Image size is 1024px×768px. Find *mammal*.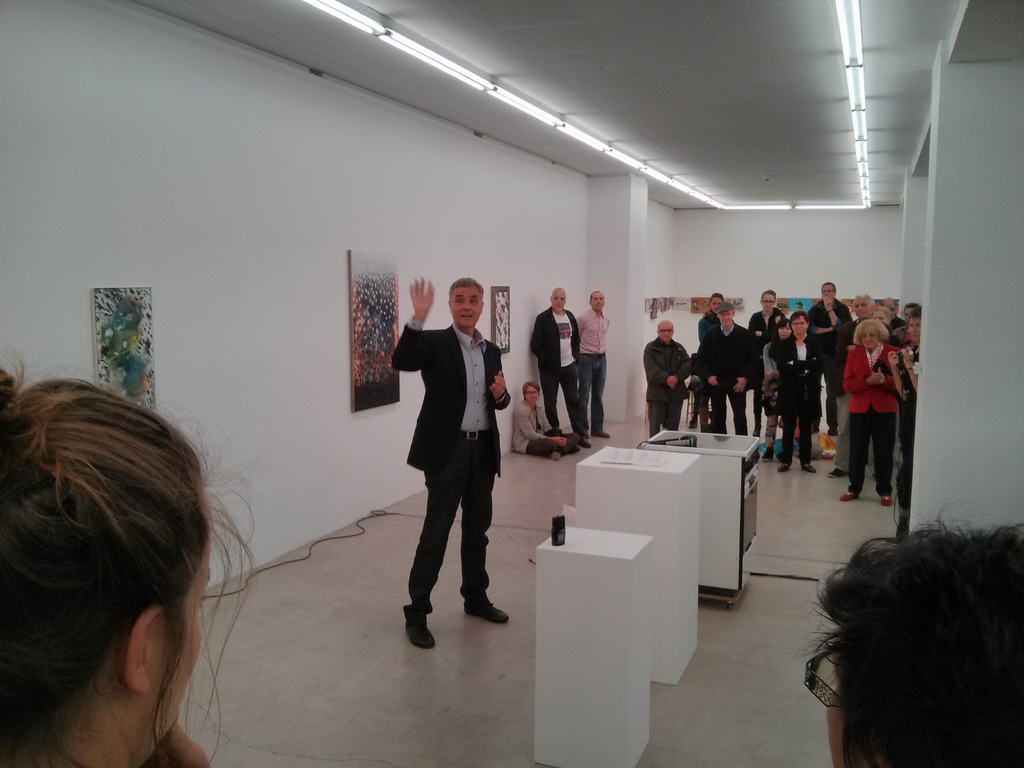
528,287,591,441.
